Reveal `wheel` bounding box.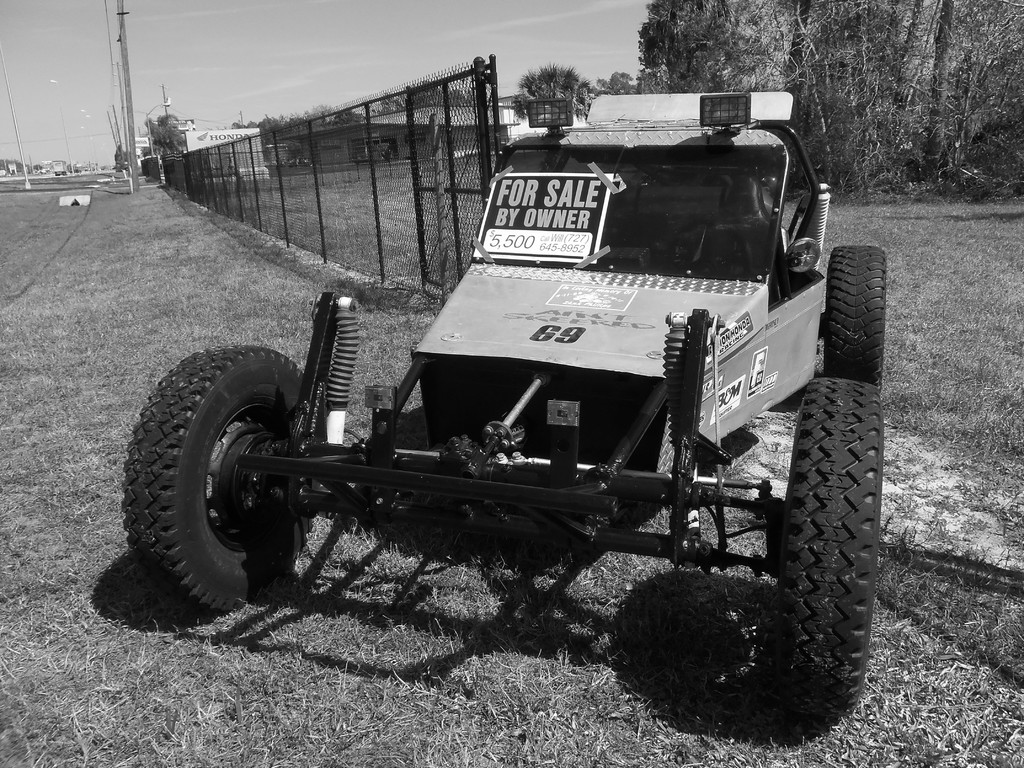
Revealed: locate(119, 344, 307, 616).
